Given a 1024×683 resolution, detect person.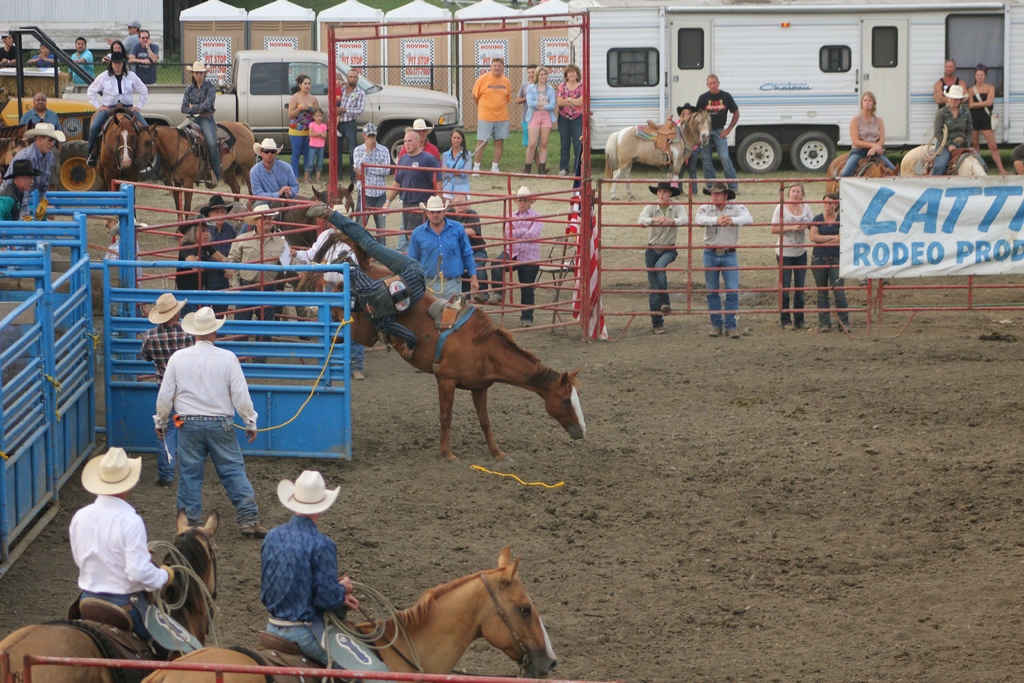
[x1=836, y1=89, x2=902, y2=177].
